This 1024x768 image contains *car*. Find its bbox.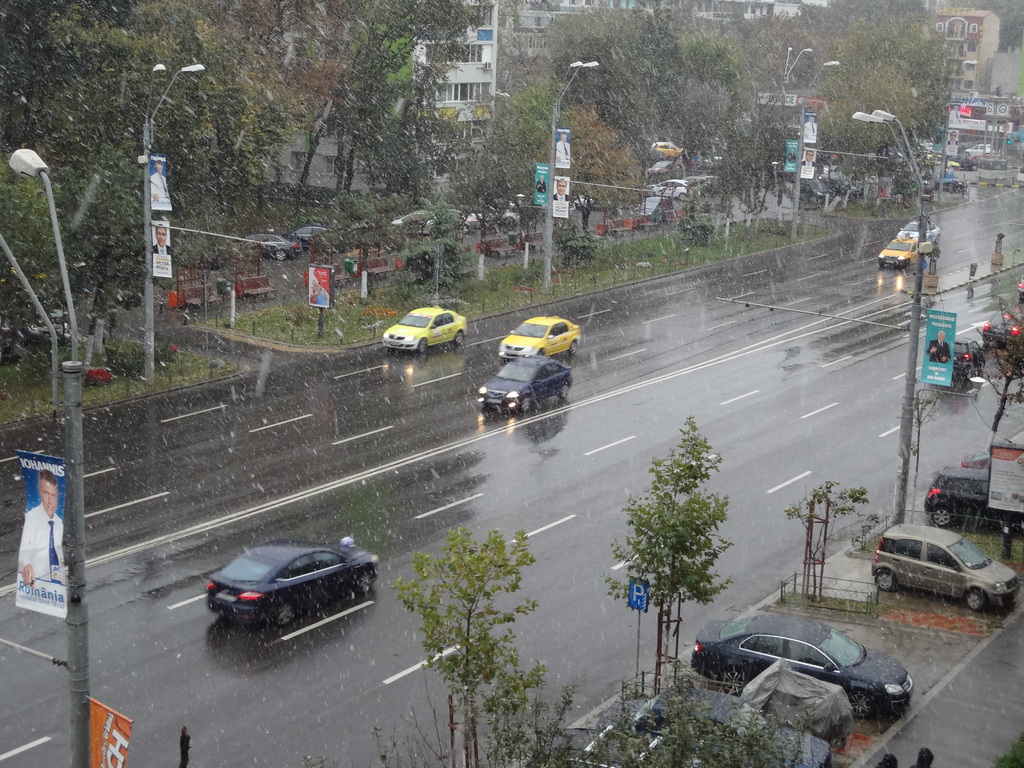
rect(388, 305, 471, 353).
